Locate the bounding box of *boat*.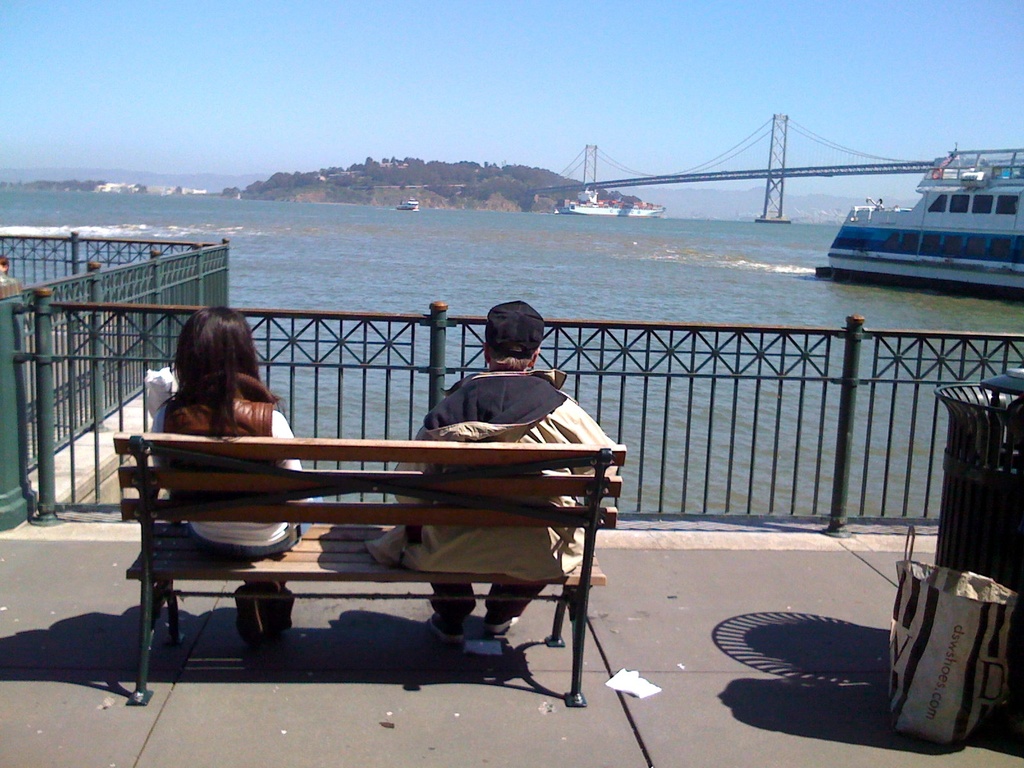
Bounding box: pyautogui.locateOnScreen(559, 187, 664, 220).
